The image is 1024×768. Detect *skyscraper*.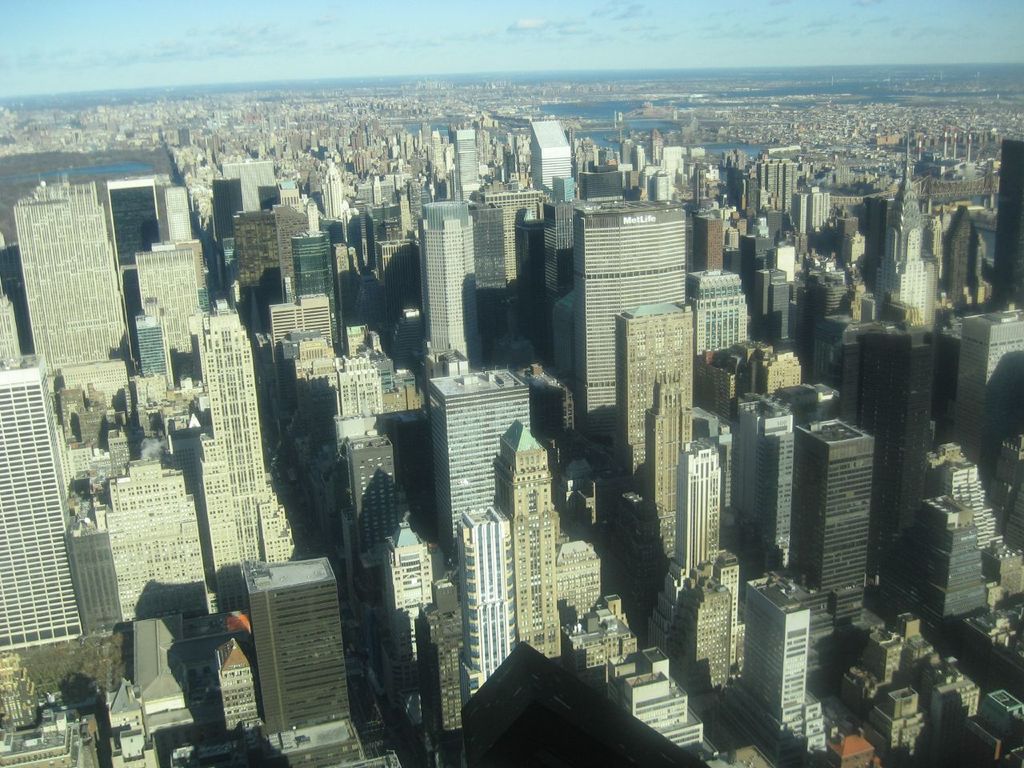
Detection: bbox=(606, 296, 718, 499).
